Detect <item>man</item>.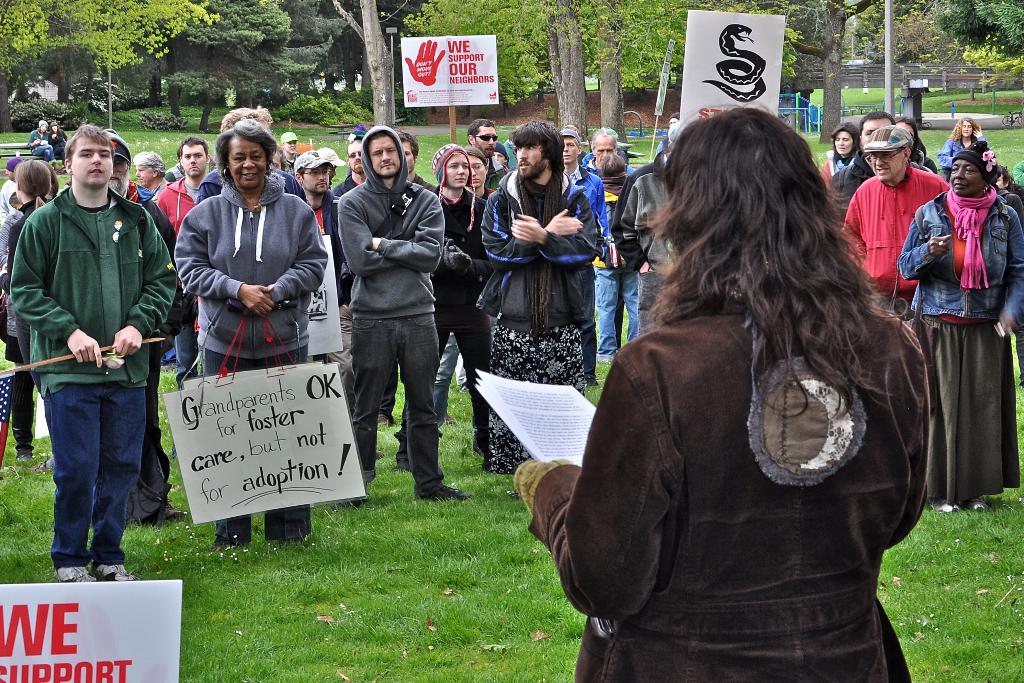
Detected at <box>839,123,952,327</box>.
